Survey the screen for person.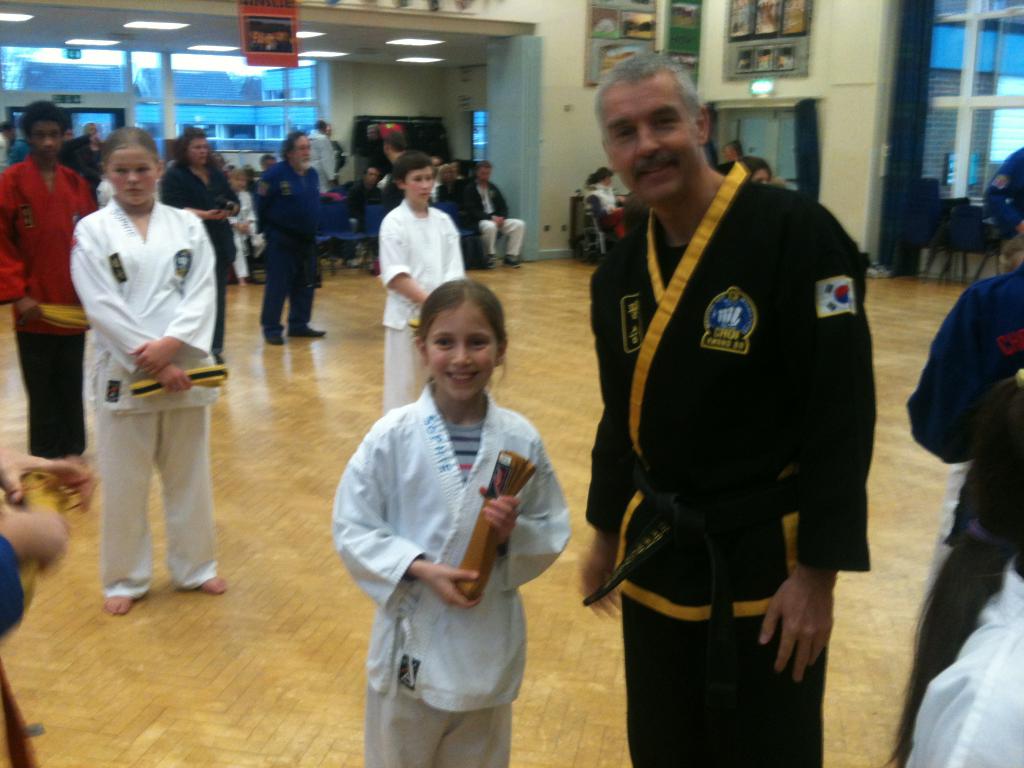
Survey found: bbox(257, 147, 276, 167).
